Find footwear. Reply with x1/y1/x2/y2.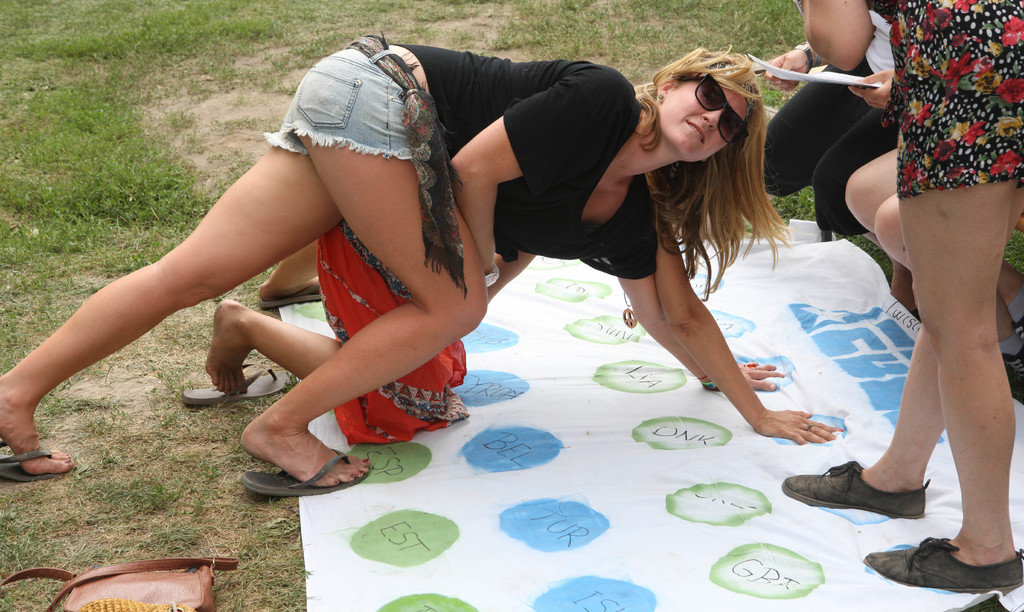
173/362/286/413.
